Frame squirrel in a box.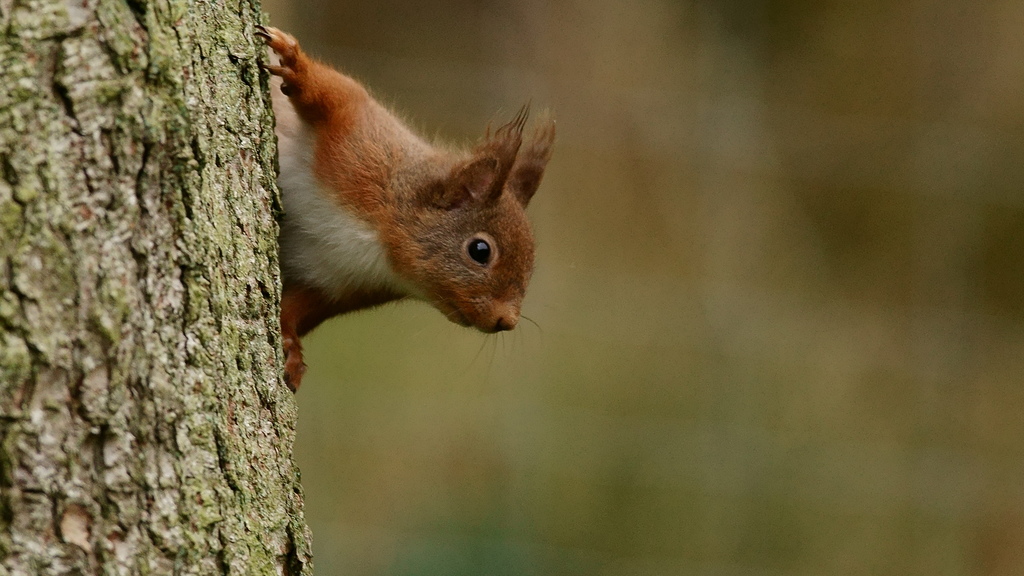
BBox(253, 21, 560, 392).
